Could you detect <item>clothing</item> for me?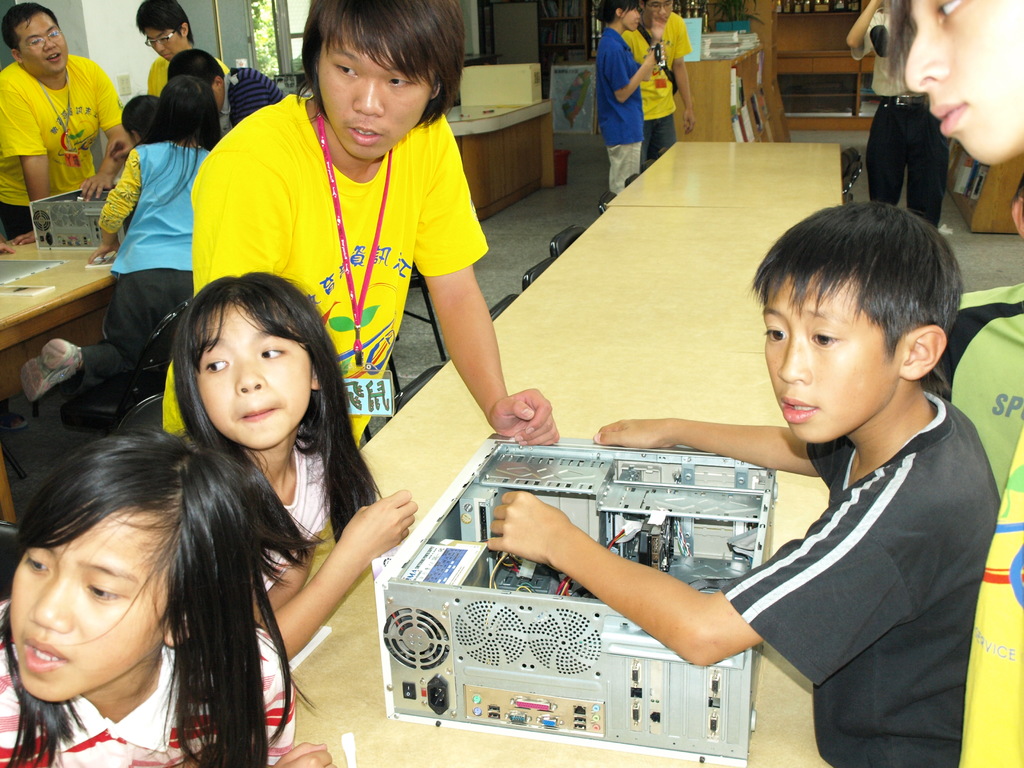
Detection result: box=[61, 140, 212, 401].
